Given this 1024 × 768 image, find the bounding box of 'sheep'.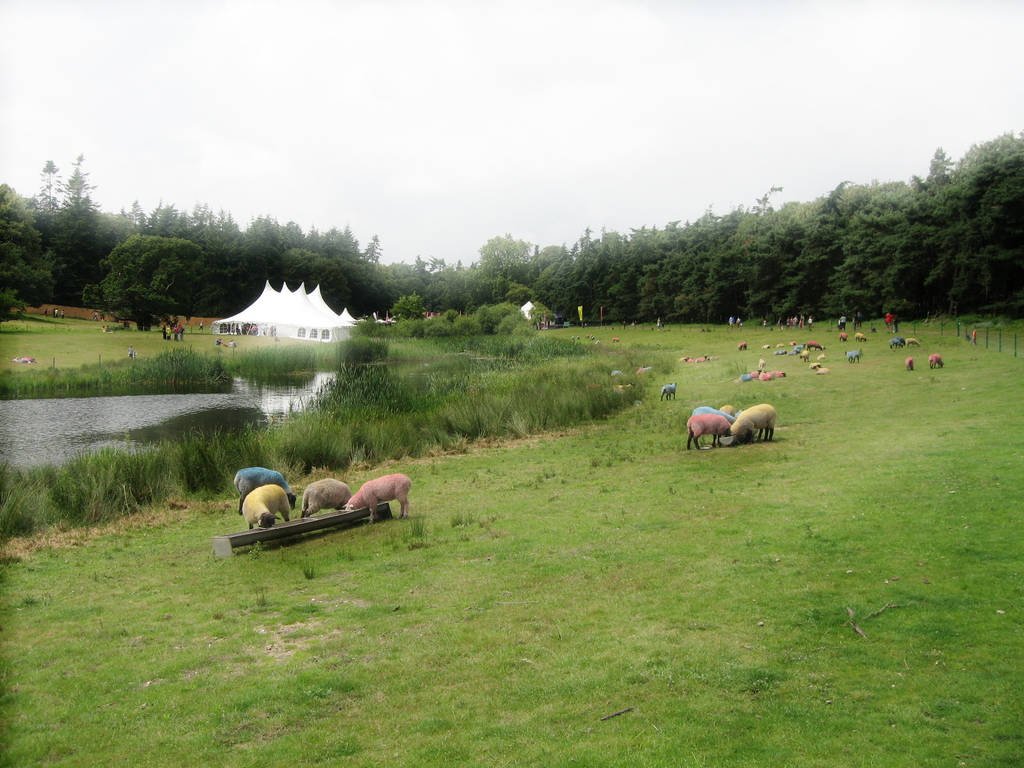
left=340, top=475, right=410, bottom=521.
